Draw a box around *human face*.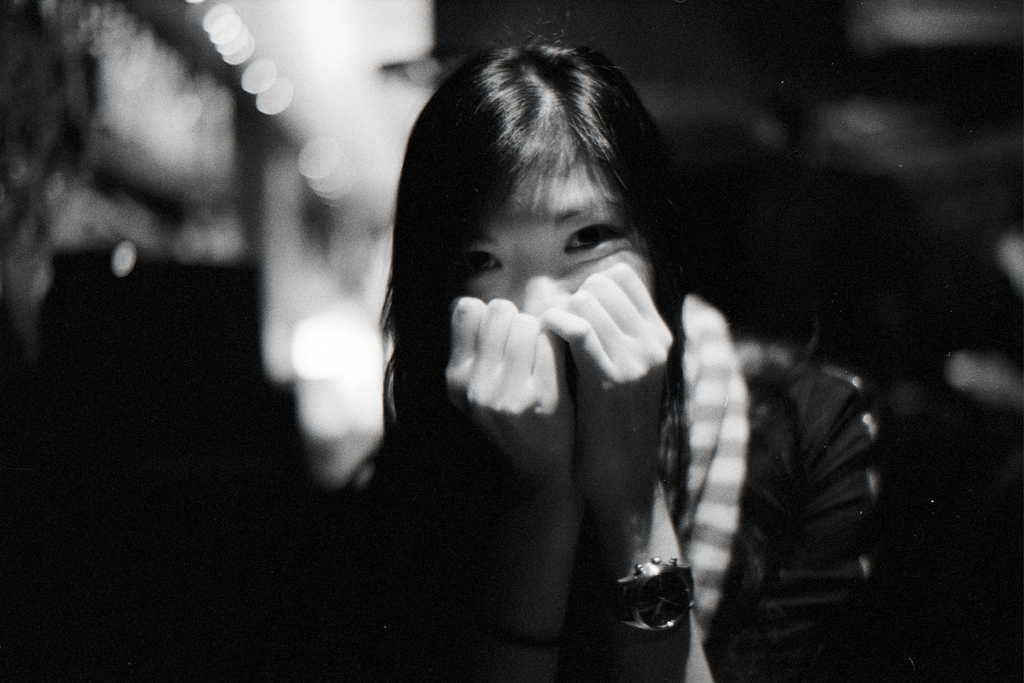
[left=452, top=154, right=655, bottom=321].
